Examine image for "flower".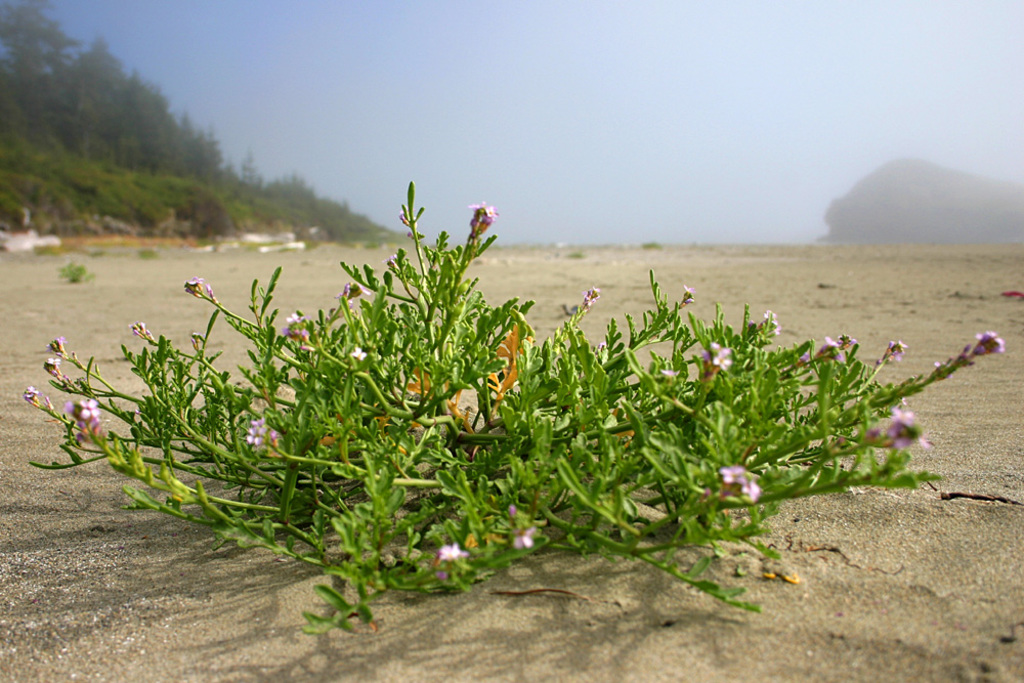
Examination result: 972/327/1004/357.
